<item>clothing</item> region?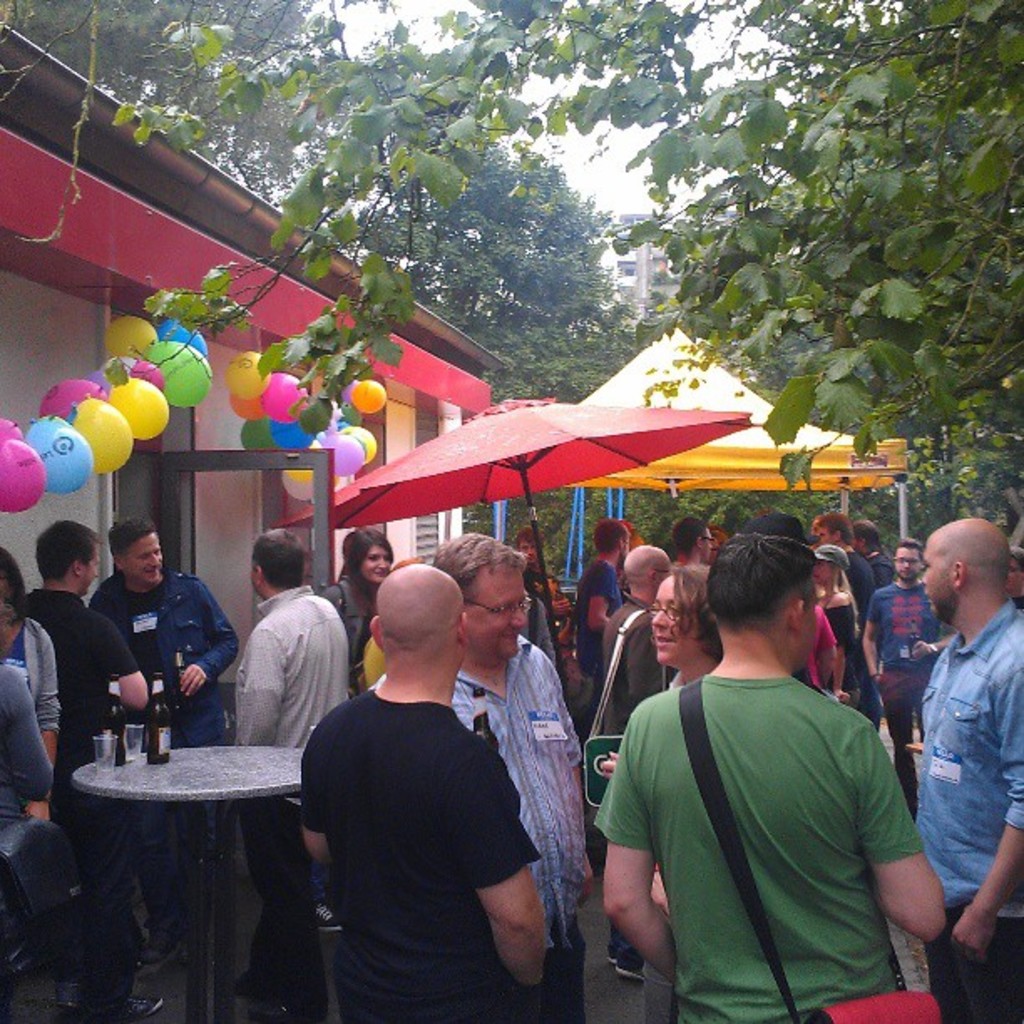
522/594/550/661
